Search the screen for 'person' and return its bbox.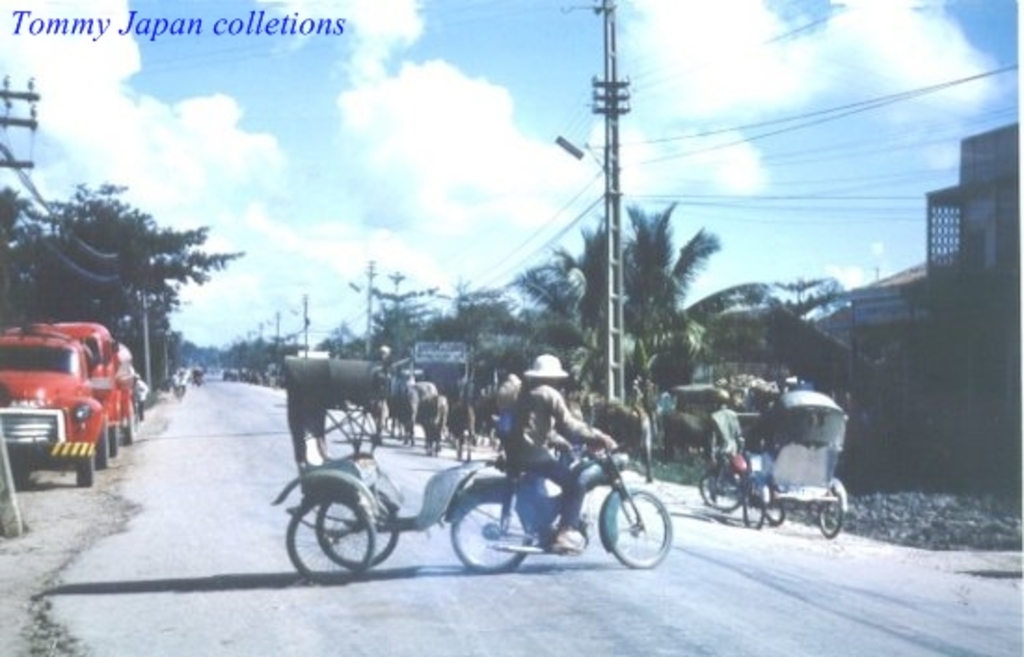
Found: 503, 355, 616, 549.
